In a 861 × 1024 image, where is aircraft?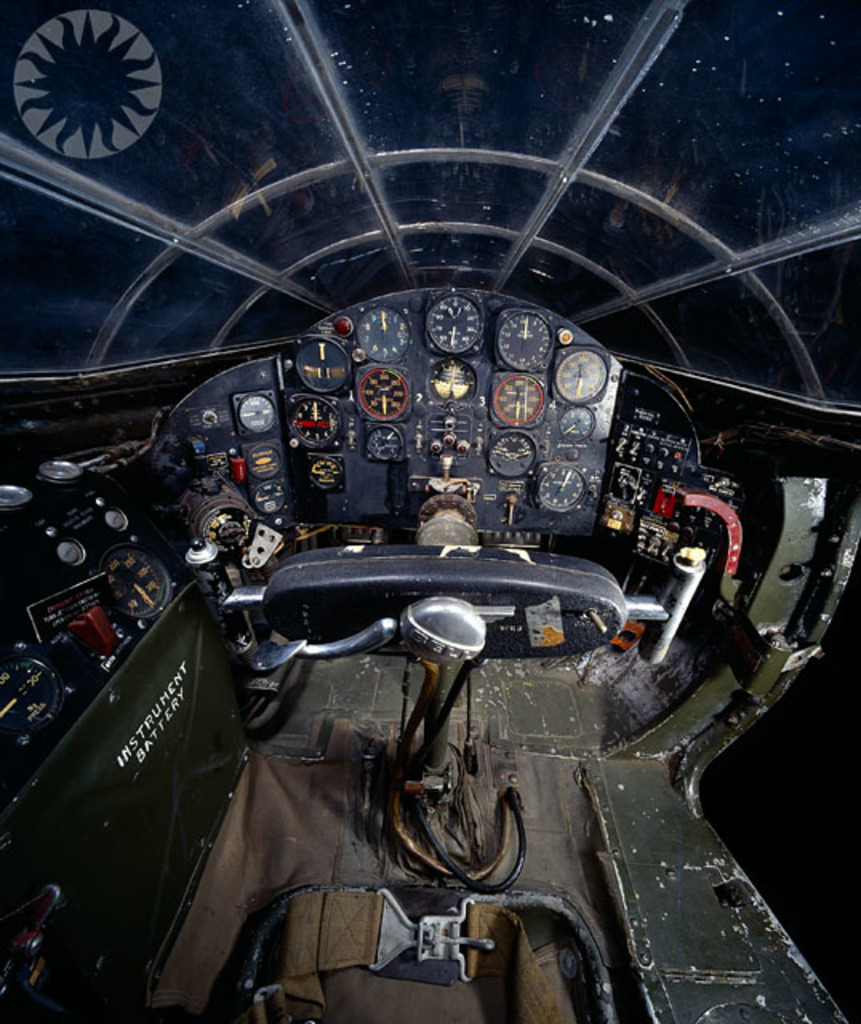
0, 0, 859, 1022.
